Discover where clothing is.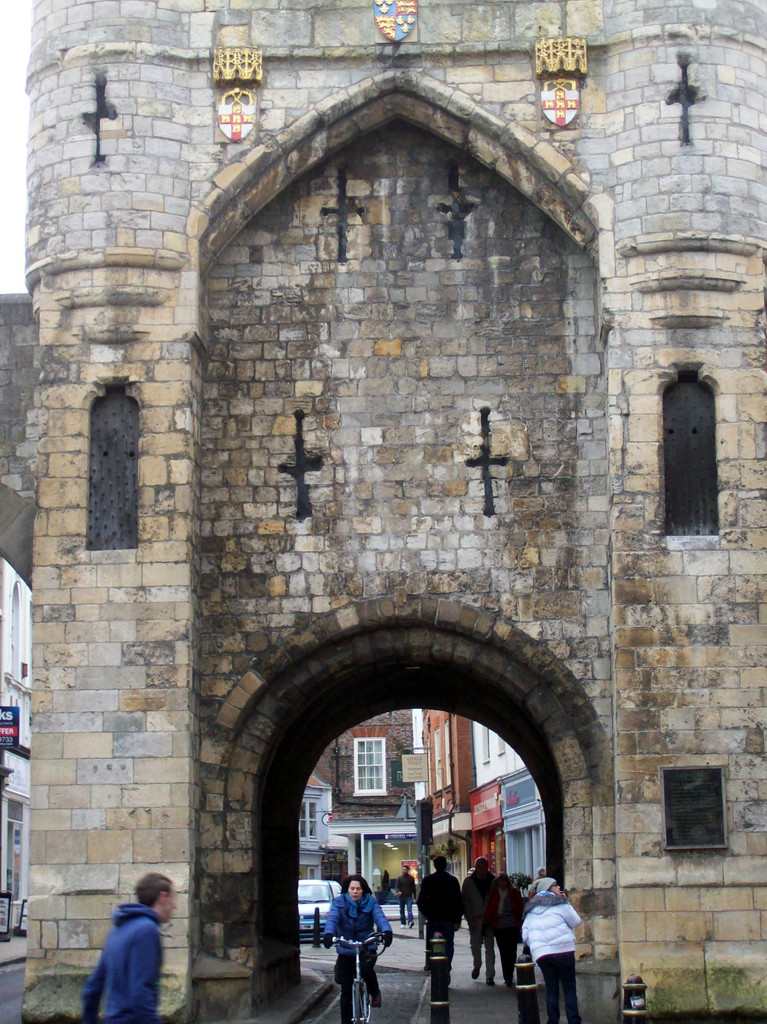
Discovered at crop(522, 888, 581, 1023).
